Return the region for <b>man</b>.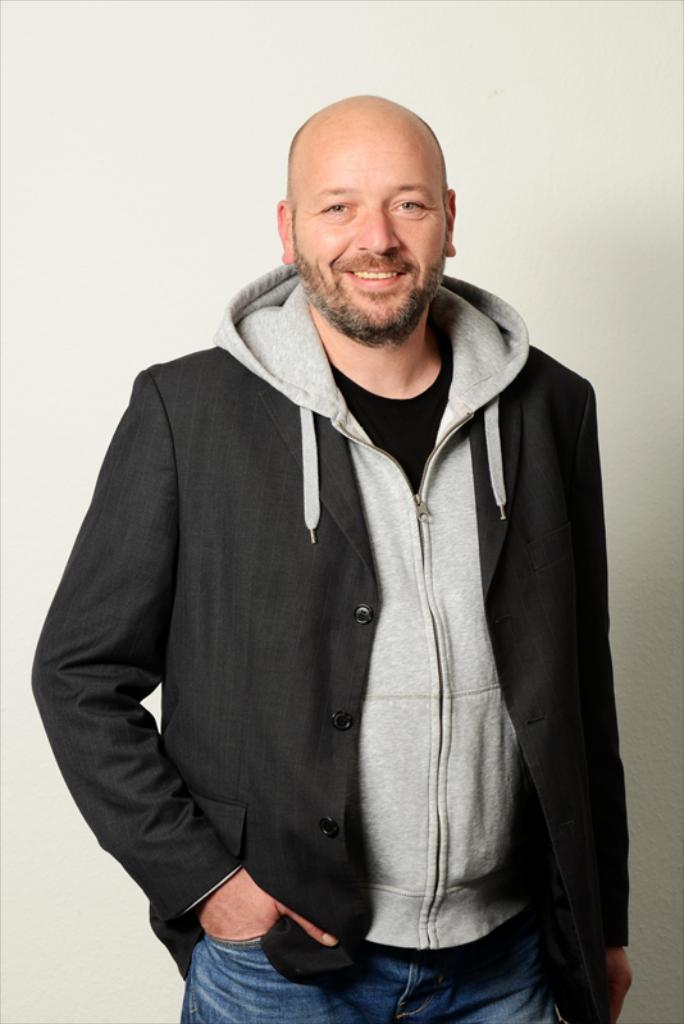
left=35, top=88, right=626, bottom=1023.
